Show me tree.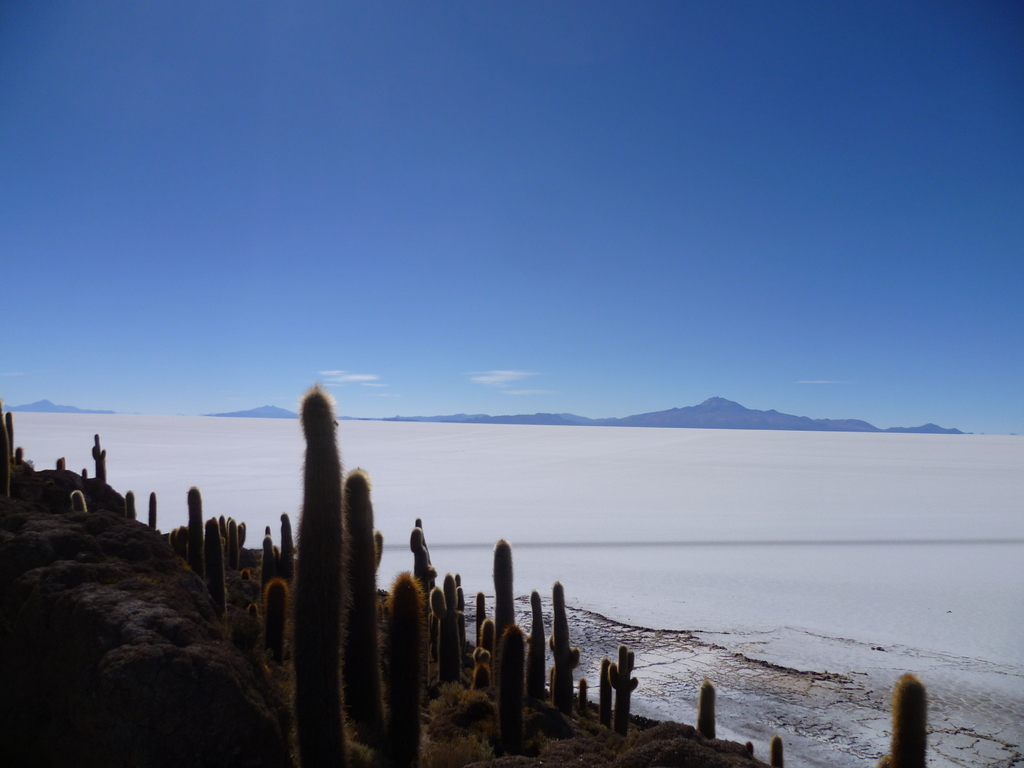
tree is here: (260, 366, 378, 676).
